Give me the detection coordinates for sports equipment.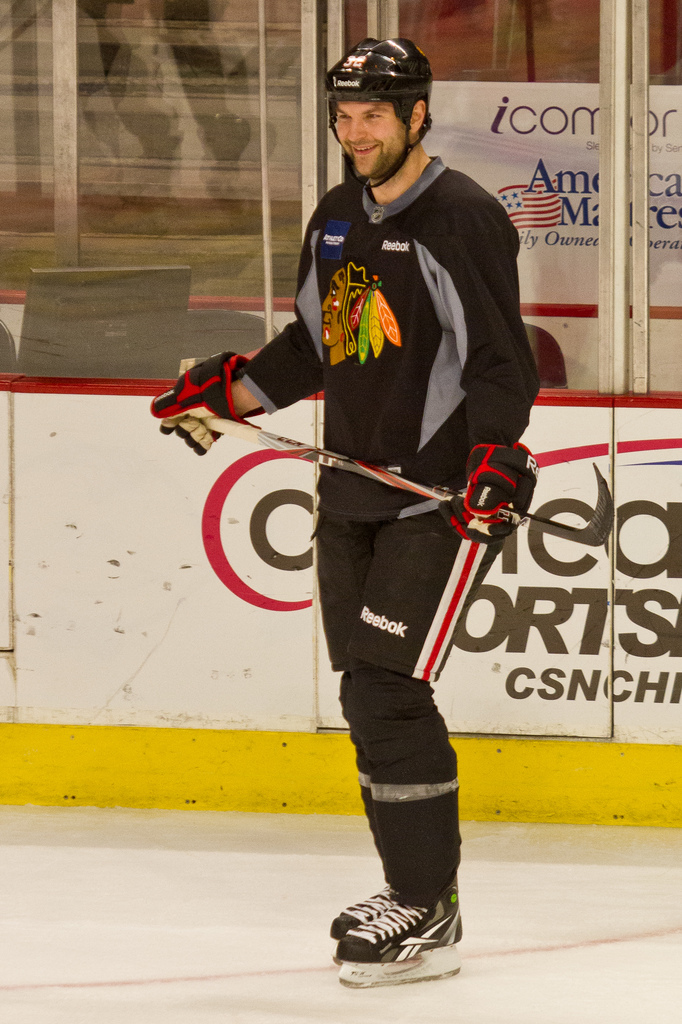
x1=330 y1=881 x2=470 y2=989.
